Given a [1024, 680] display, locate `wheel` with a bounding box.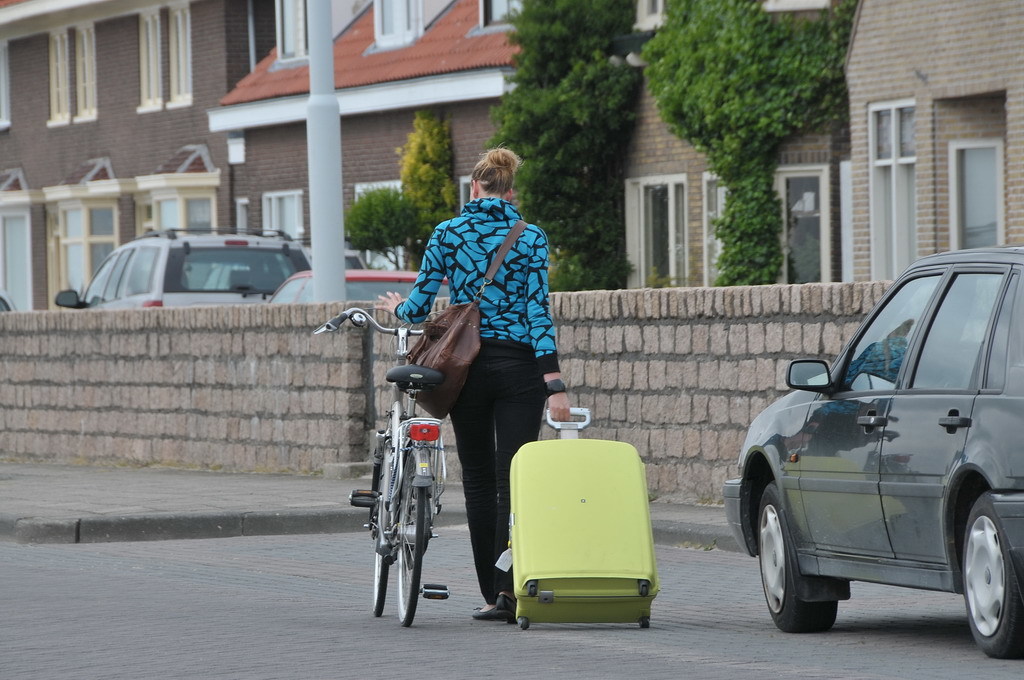
Located: [left=639, top=582, right=649, bottom=595].
